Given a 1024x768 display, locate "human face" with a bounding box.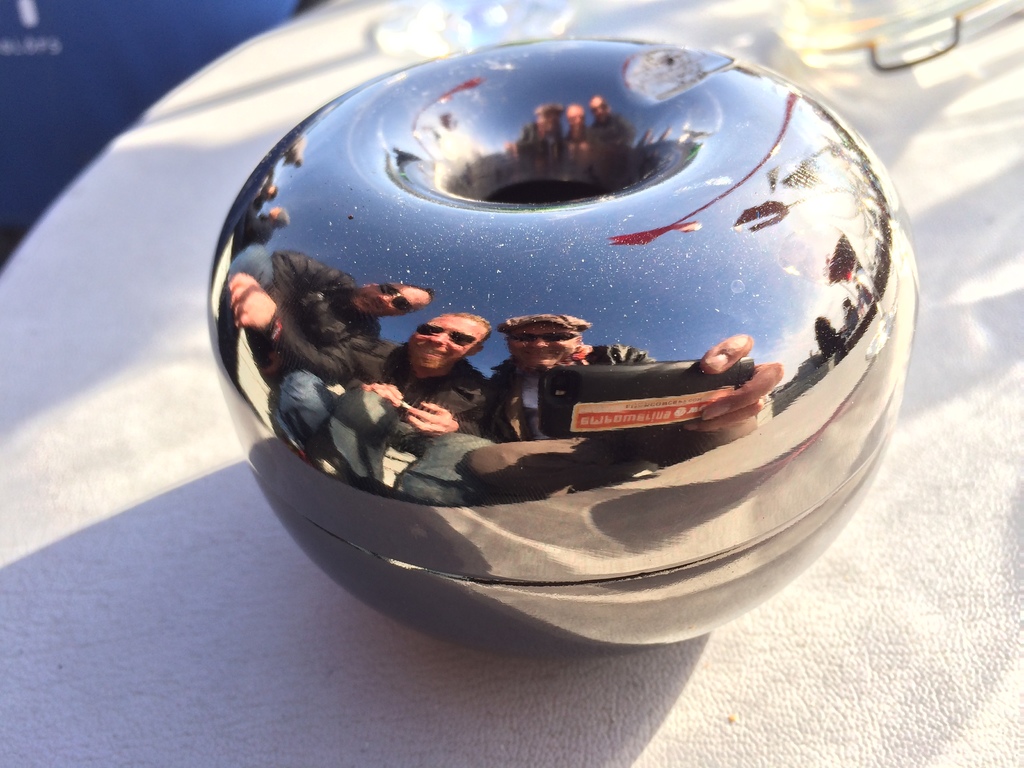
Located: x1=406 y1=318 x2=486 y2=370.
